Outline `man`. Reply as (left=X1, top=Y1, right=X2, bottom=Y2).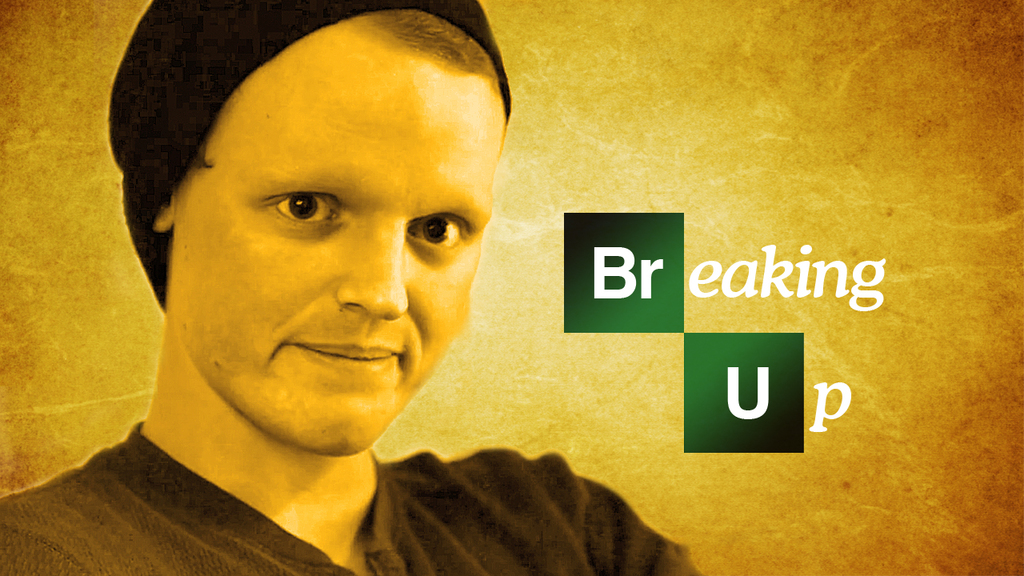
(left=13, top=13, right=663, bottom=570).
